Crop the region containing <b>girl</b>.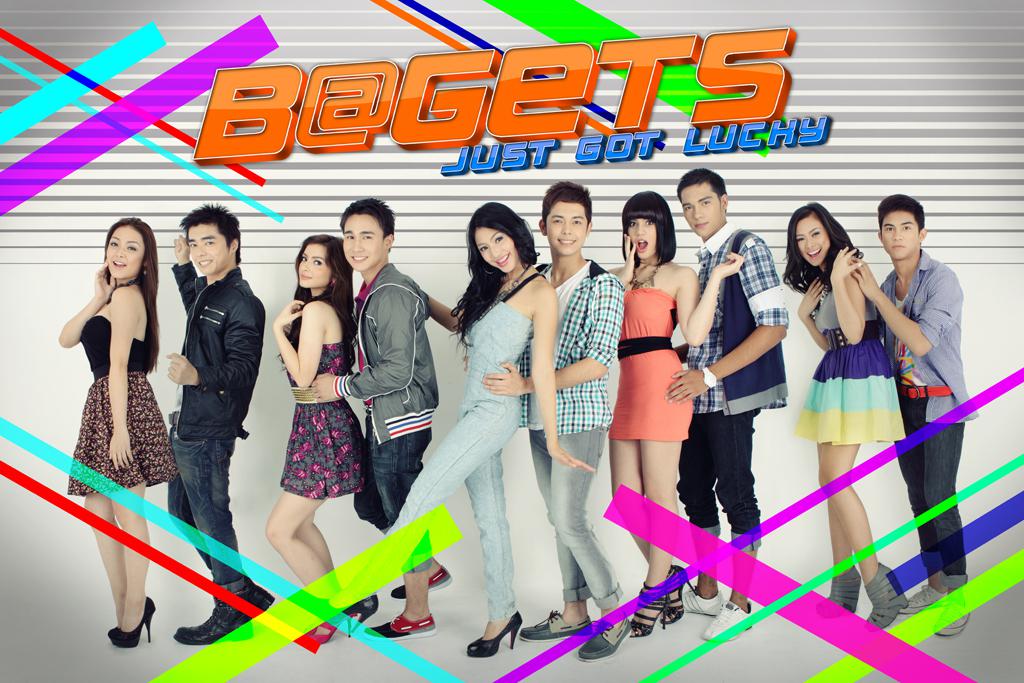
Crop region: bbox=[779, 203, 911, 630].
